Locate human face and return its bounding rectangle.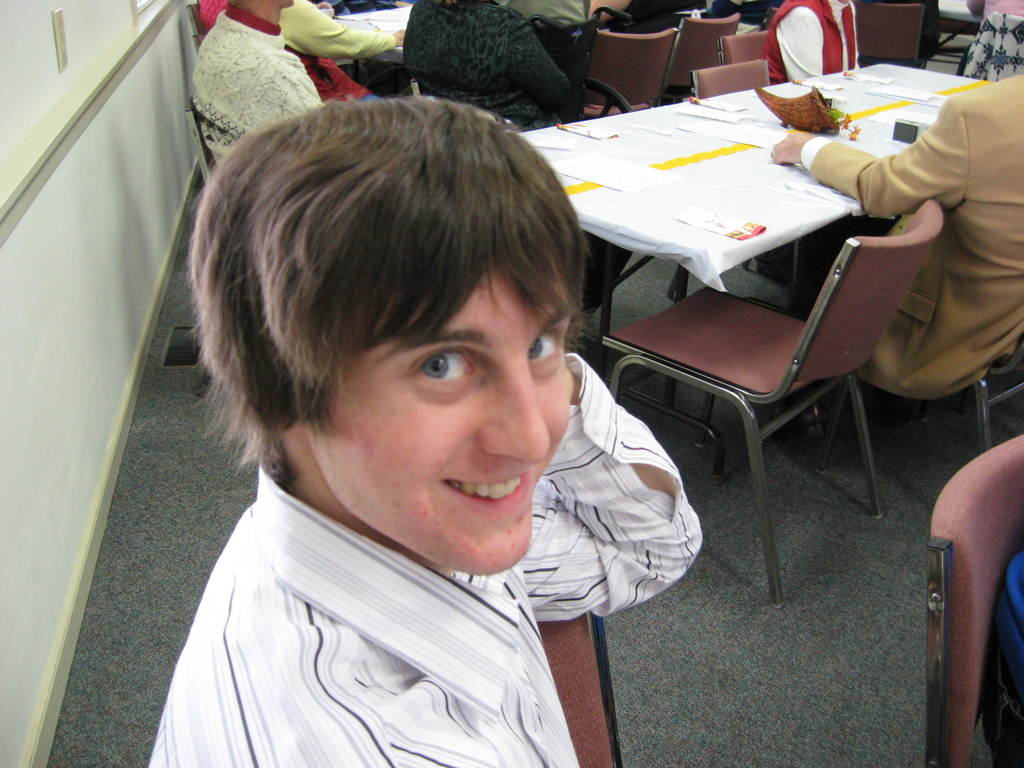
Rect(312, 260, 572, 577).
